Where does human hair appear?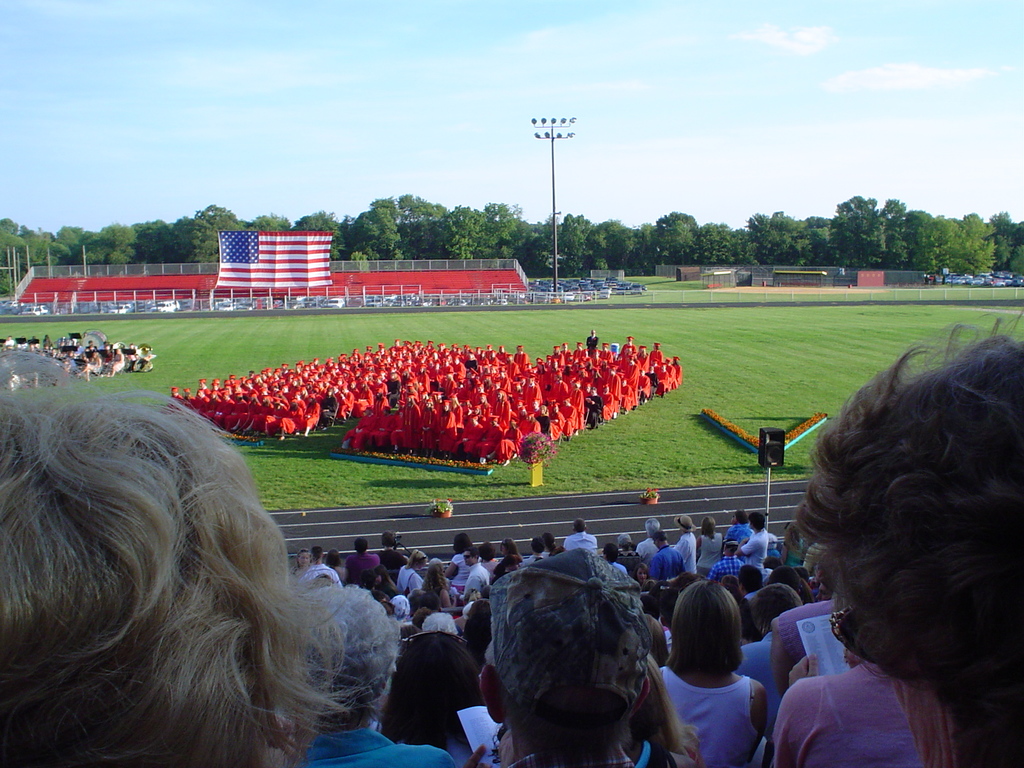
Appears at {"left": 312, "top": 545, "right": 321, "bottom": 563}.
